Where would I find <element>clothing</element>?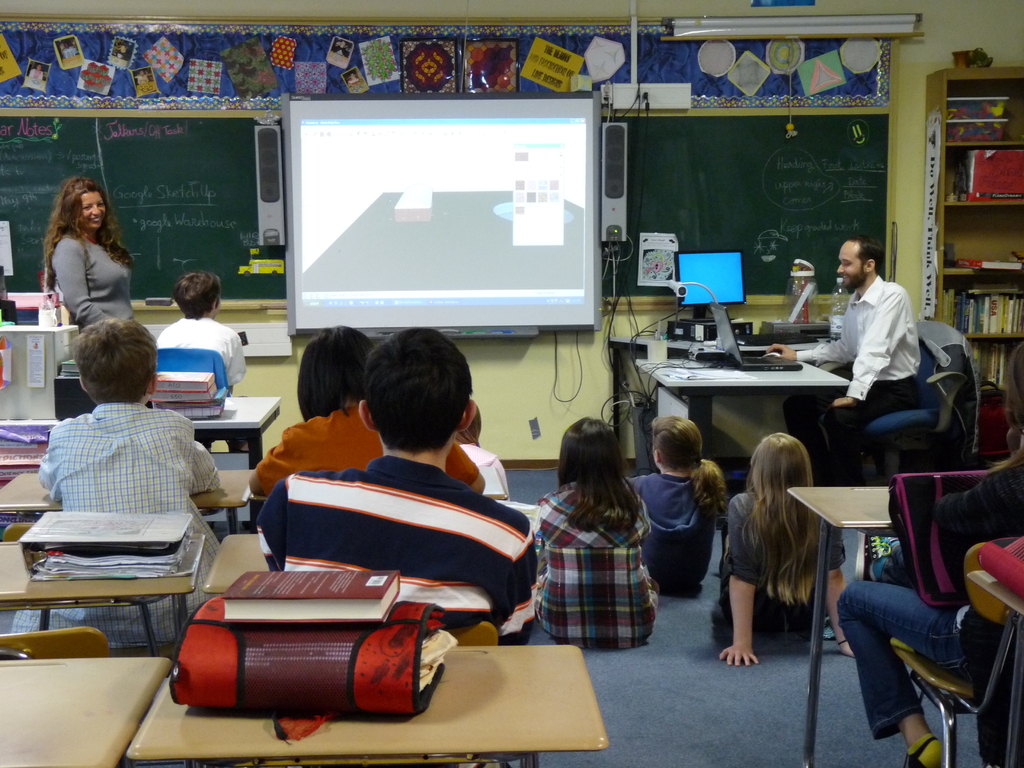
At detection(842, 450, 1023, 737).
